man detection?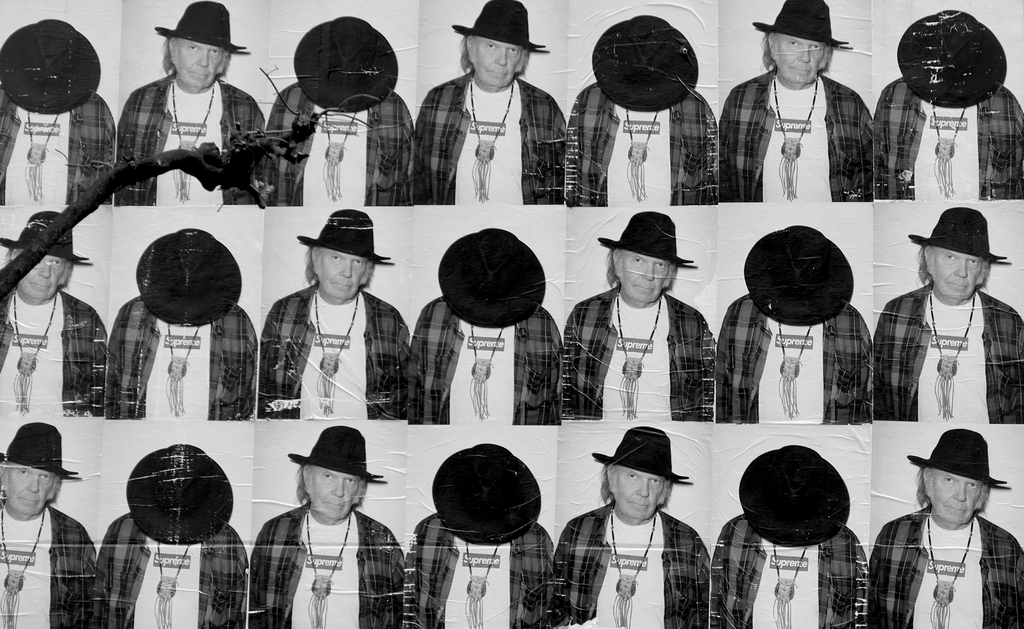
543/422/710/628
